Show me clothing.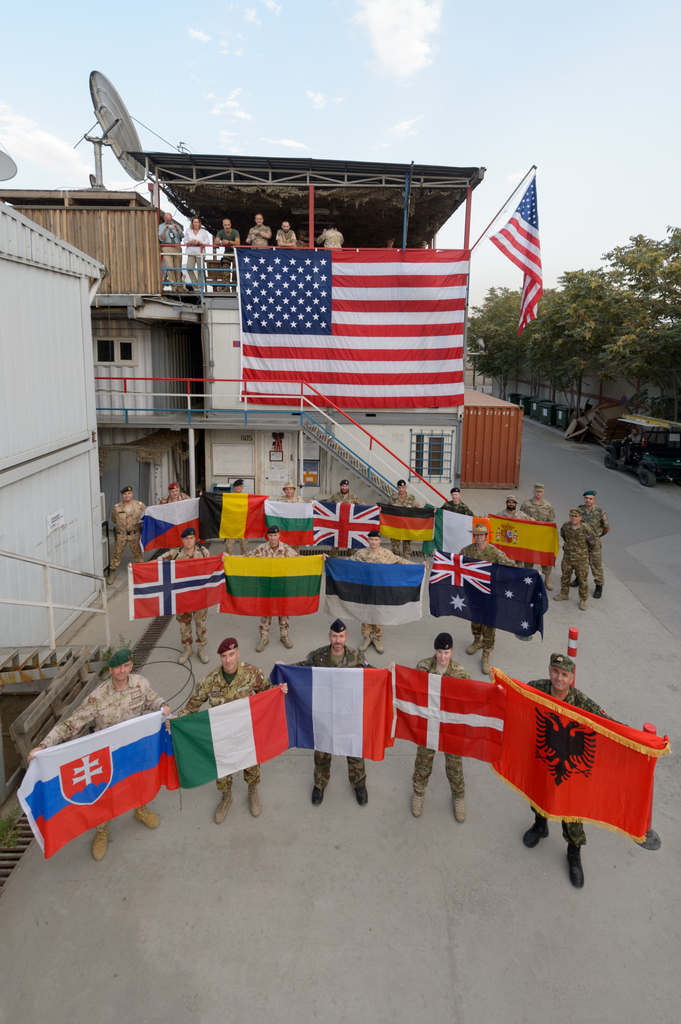
clothing is here: rect(526, 679, 630, 843).
